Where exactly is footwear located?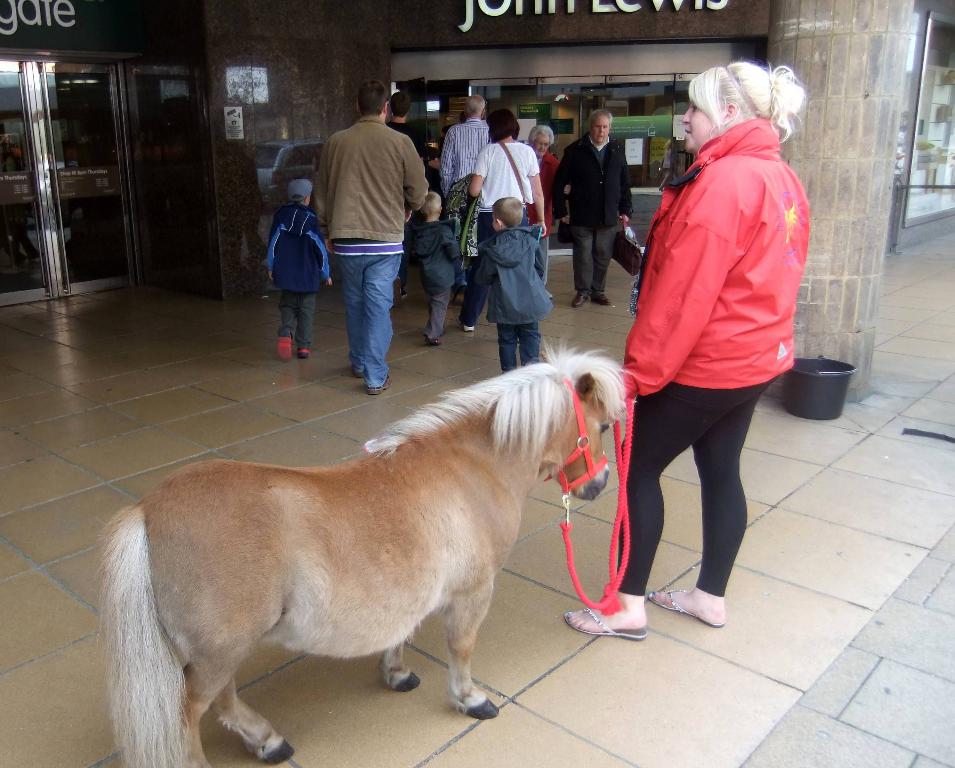
Its bounding box is (392, 276, 401, 309).
